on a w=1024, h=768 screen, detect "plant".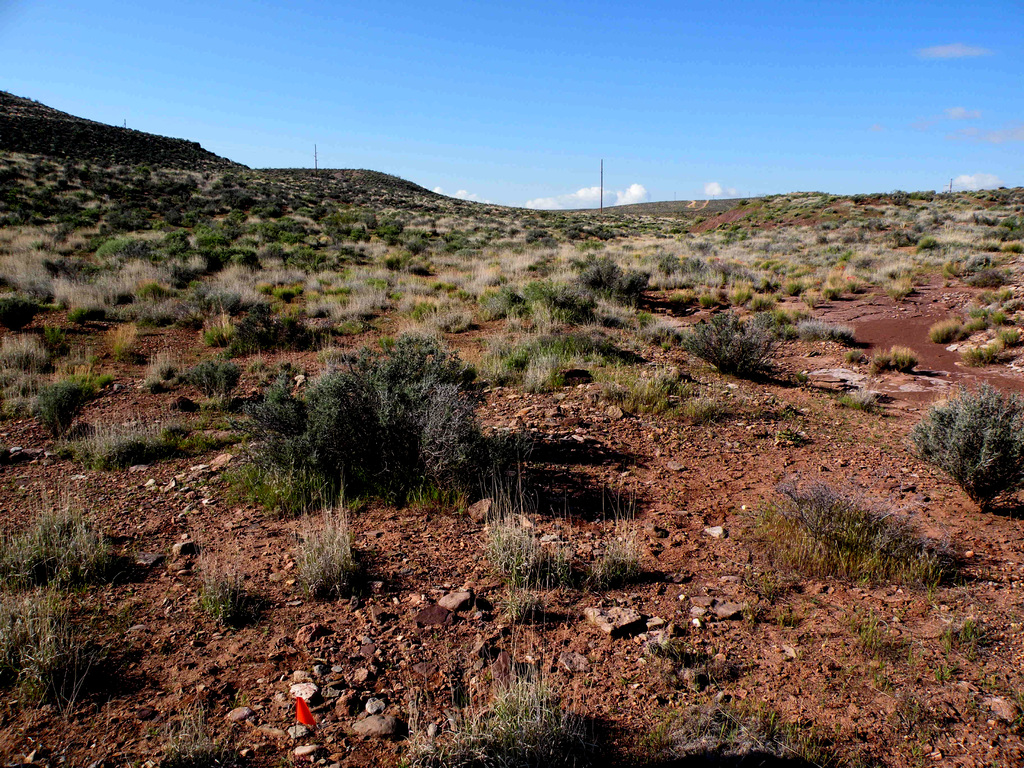
959:341:1004:369.
